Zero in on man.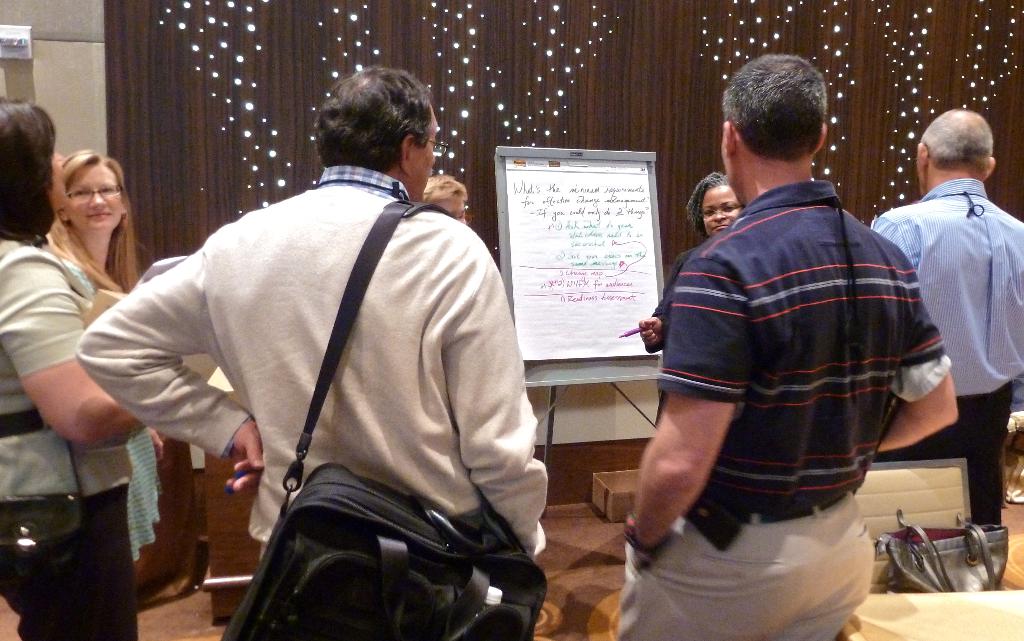
Zeroed in: x1=871, y1=110, x2=1023, y2=526.
